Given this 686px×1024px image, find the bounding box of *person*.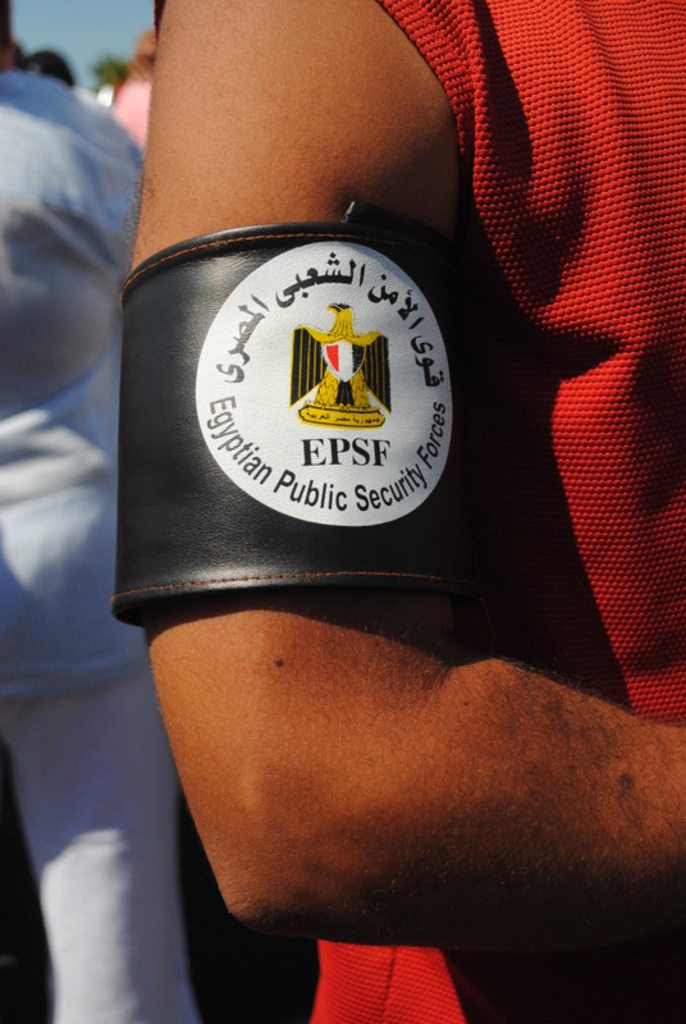
[left=102, top=0, right=685, bottom=1023].
